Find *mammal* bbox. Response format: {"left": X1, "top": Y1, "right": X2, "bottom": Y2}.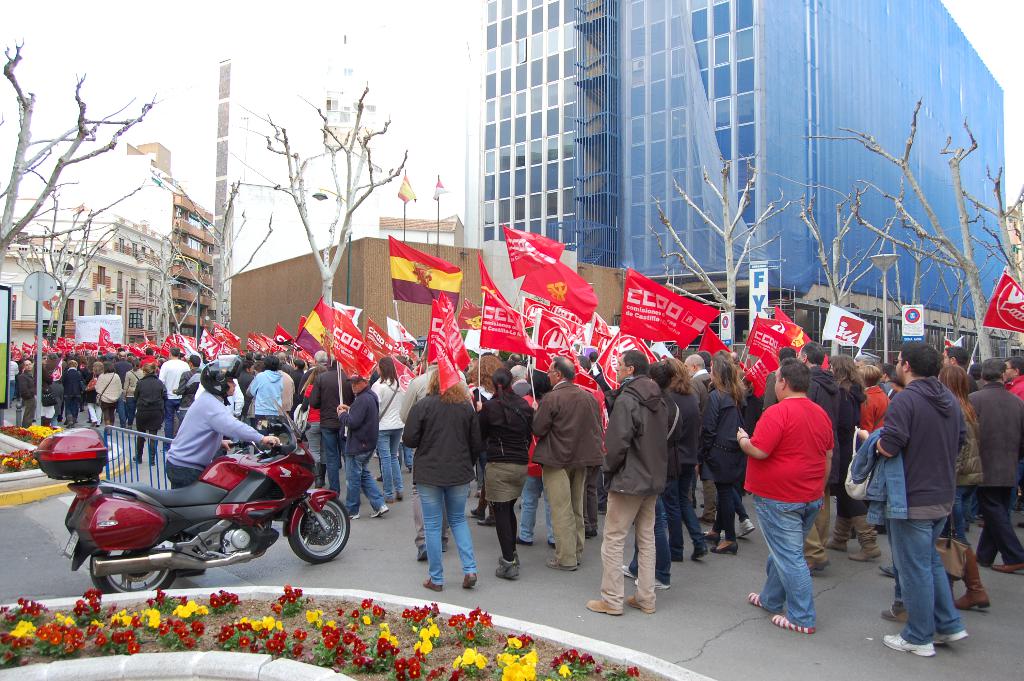
{"left": 743, "top": 360, "right": 856, "bottom": 628}.
